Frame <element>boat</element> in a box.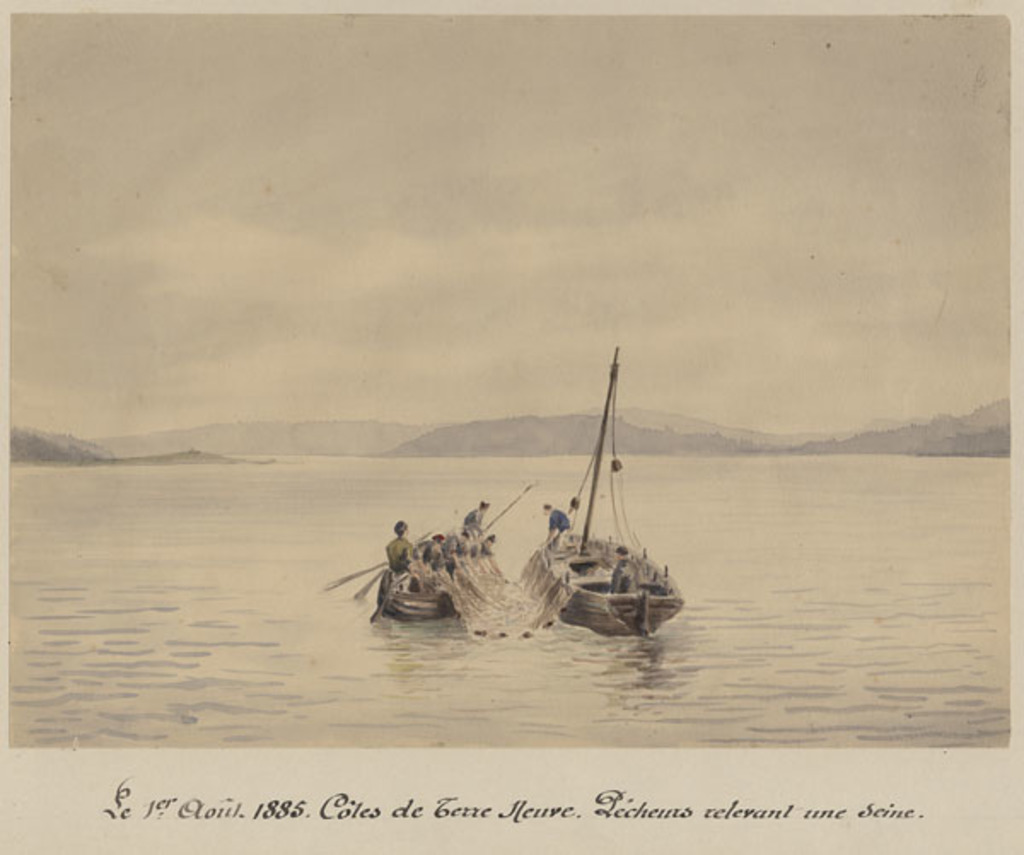
<box>526,343,695,631</box>.
